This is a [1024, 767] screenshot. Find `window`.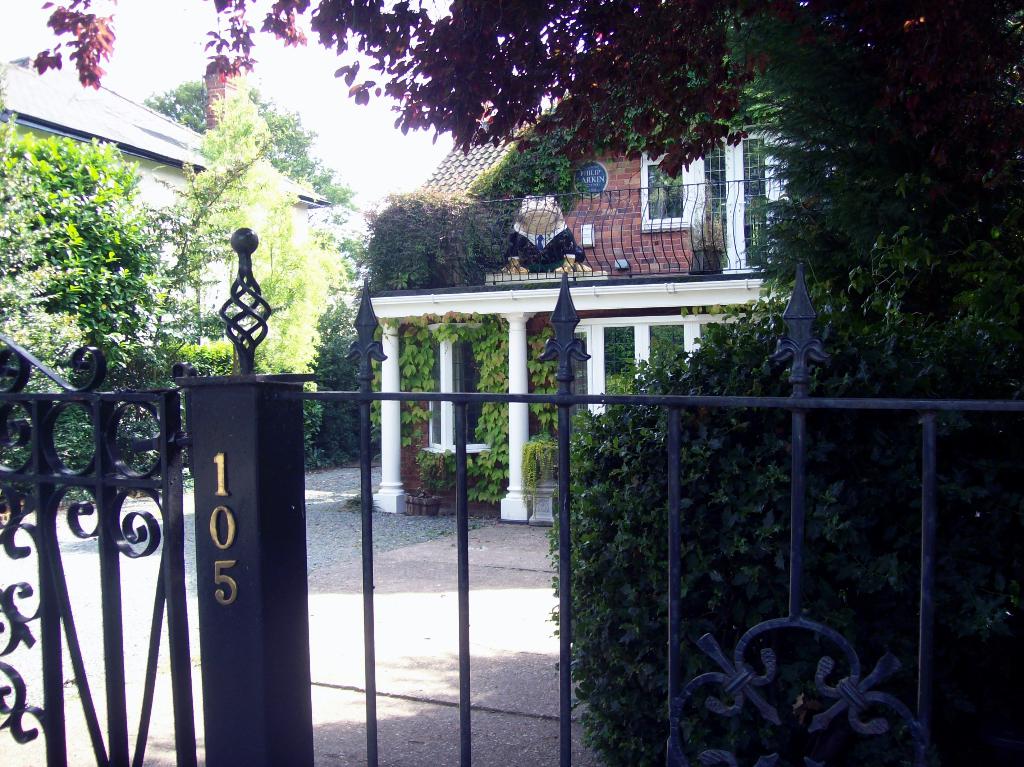
Bounding box: {"x1": 639, "y1": 151, "x2": 696, "y2": 229}.
